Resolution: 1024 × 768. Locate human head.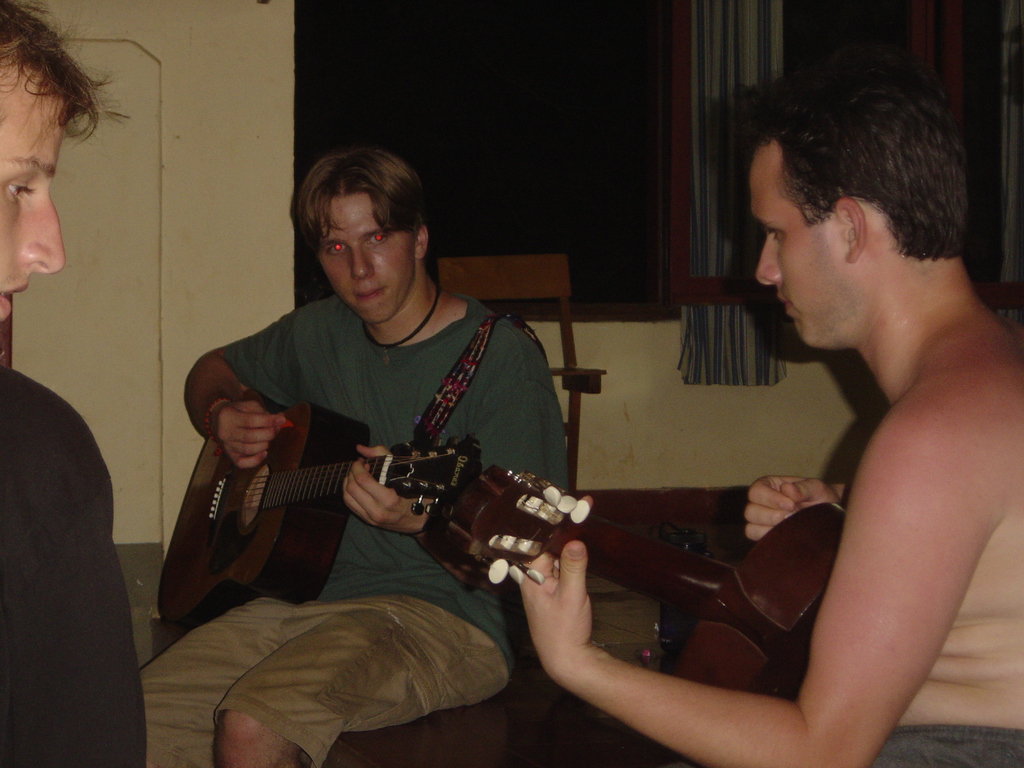
crop(289, 147, 432, 321).
